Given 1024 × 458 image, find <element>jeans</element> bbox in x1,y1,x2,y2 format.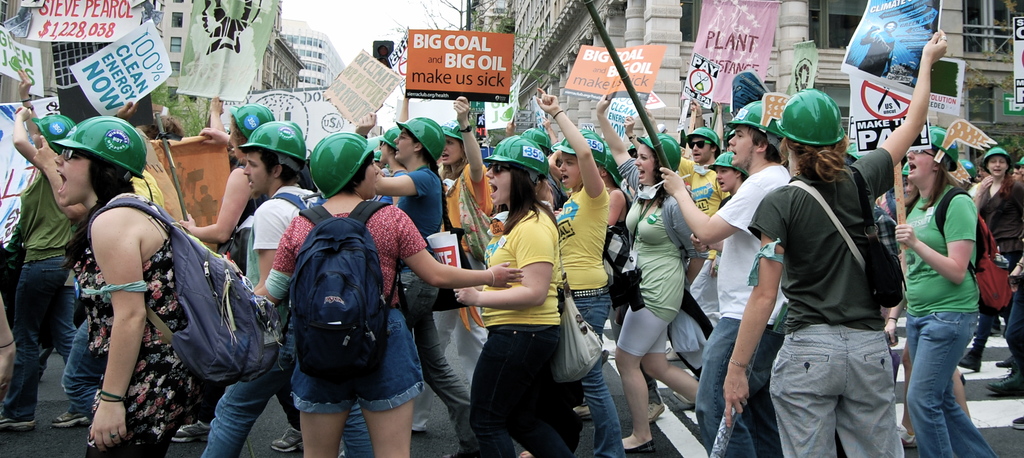
202,333,385,457.
